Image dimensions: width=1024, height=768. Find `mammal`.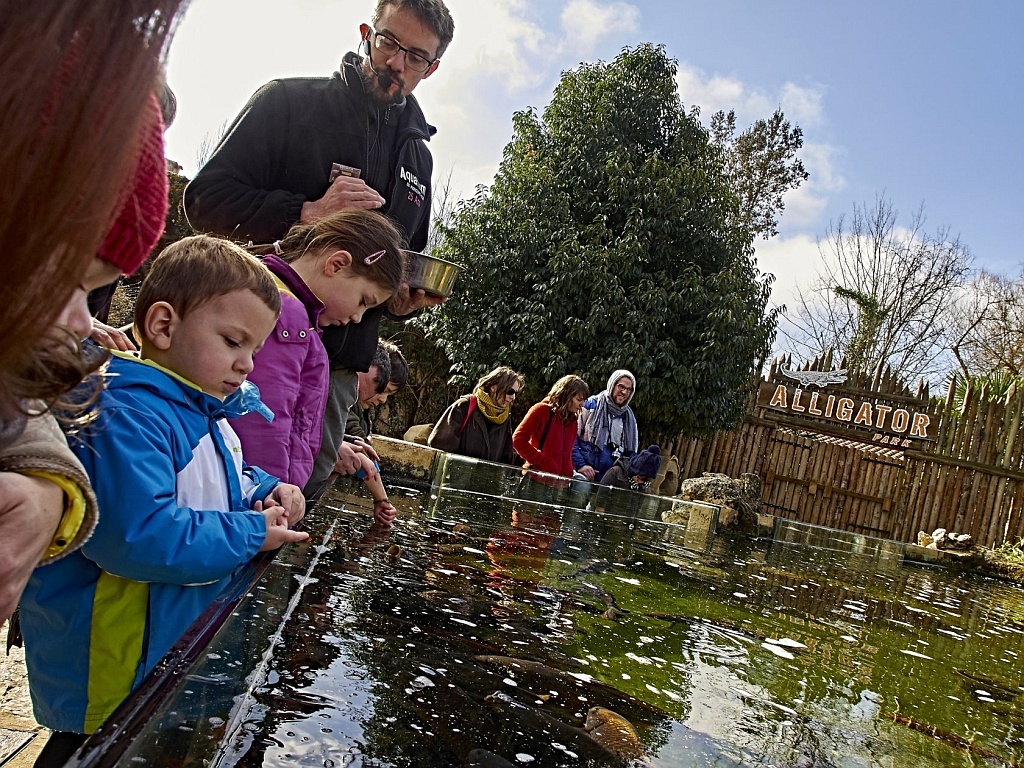
rect(336, 339, 385, 502).
